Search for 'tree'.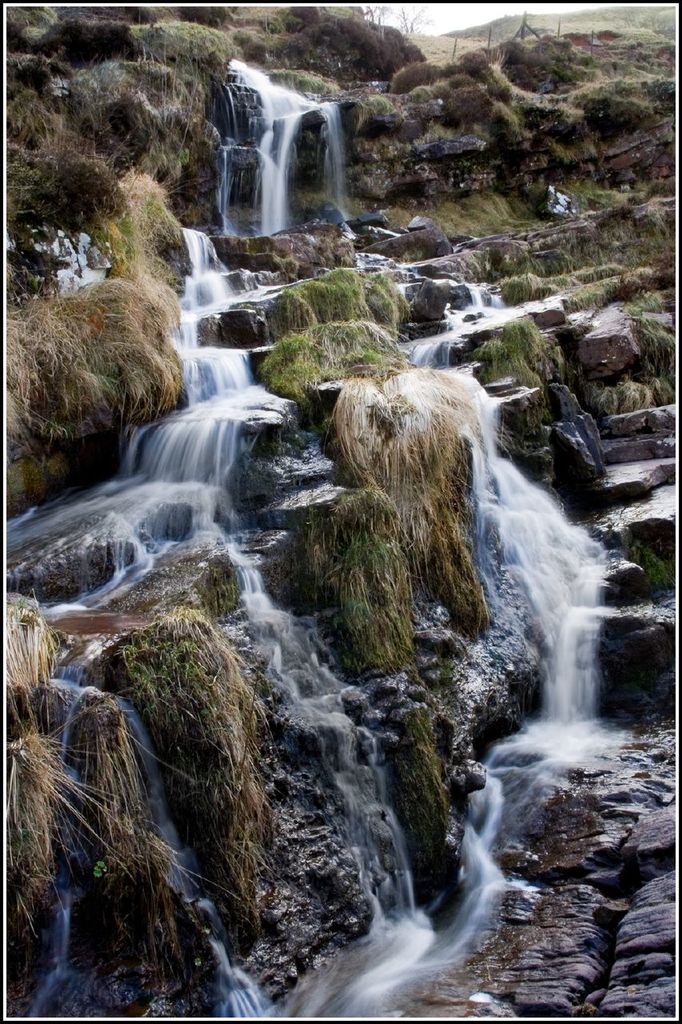
Found at bbox(398, 3, 439, 34).
